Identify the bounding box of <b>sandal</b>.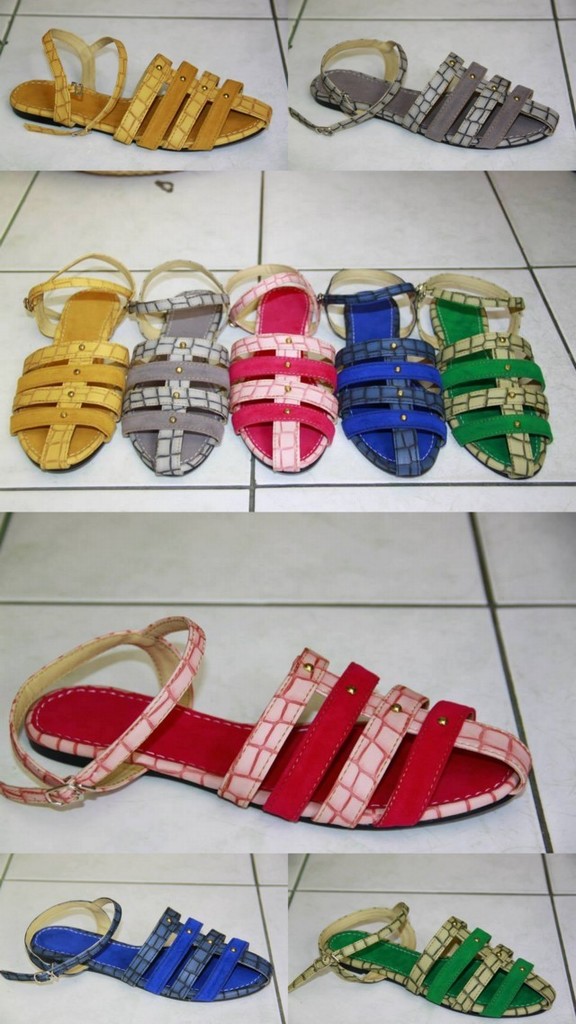
Rect(220, 266, 338, 476).
